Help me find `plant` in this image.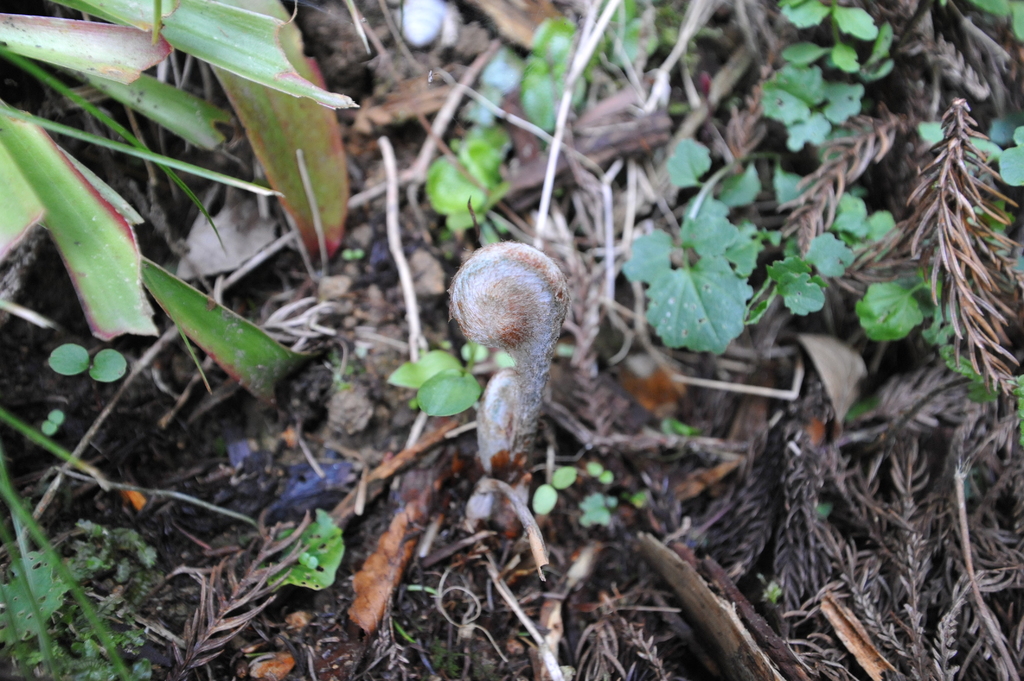
Found it: bbox=[0, 466, 380, 680].
